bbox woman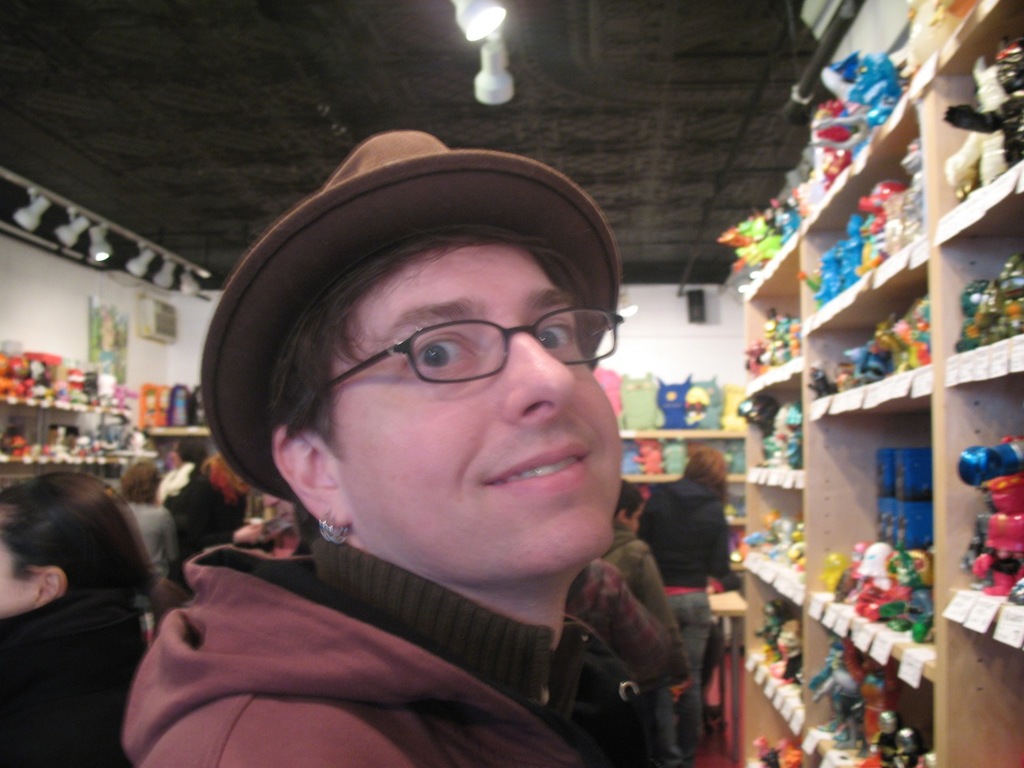
122, 130, 655, 767
